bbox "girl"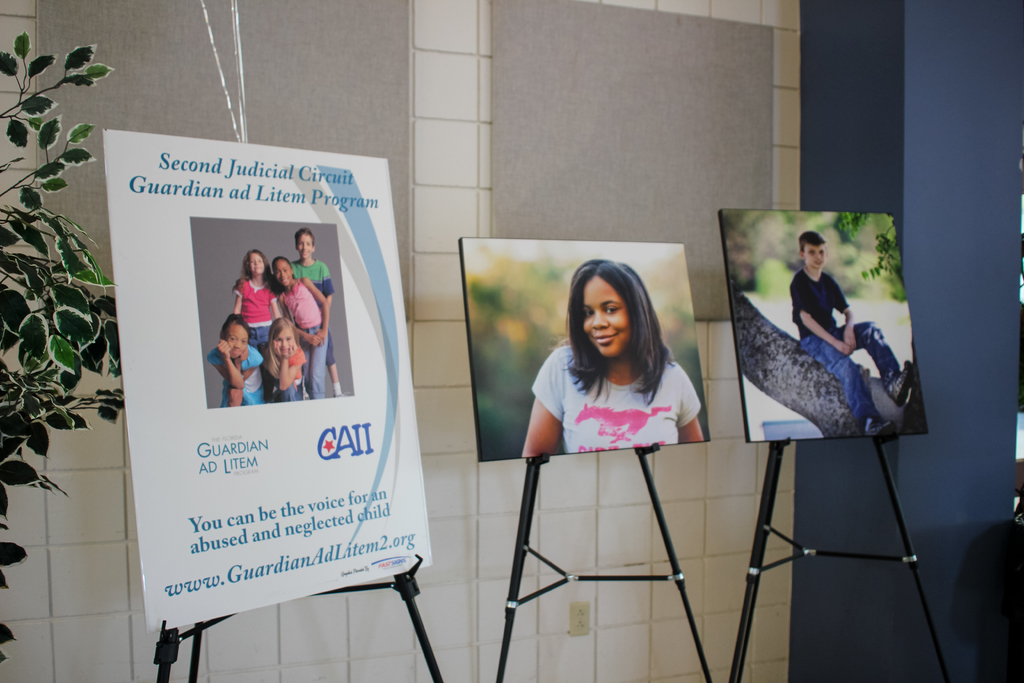
box=[207, 312, 268, 409]
